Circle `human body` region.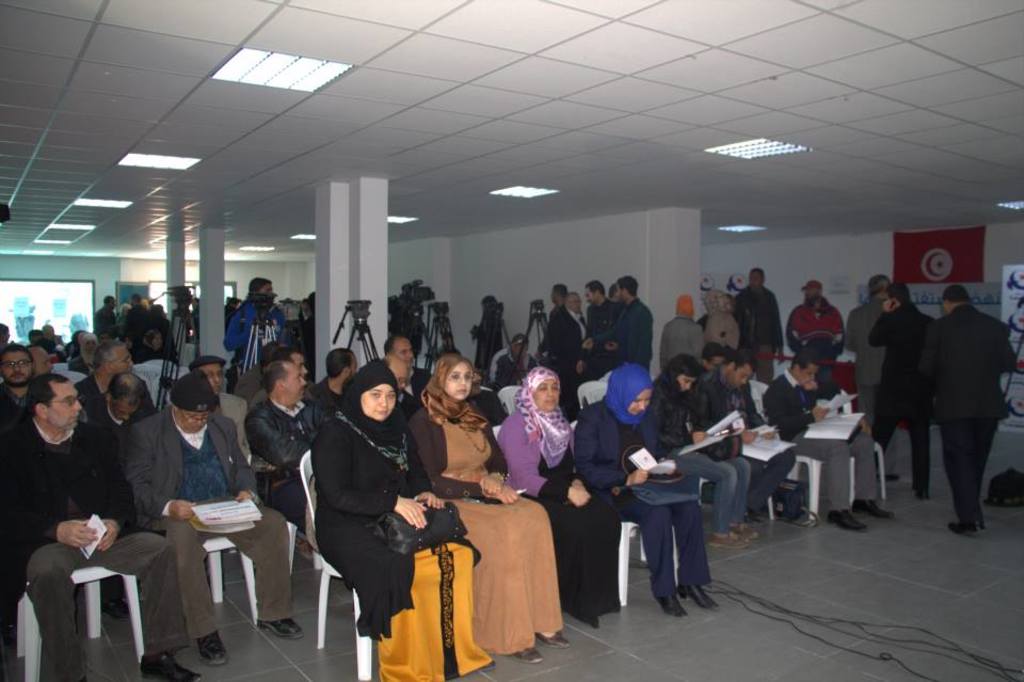
Region: Rect(866, 303, 937, 504).
